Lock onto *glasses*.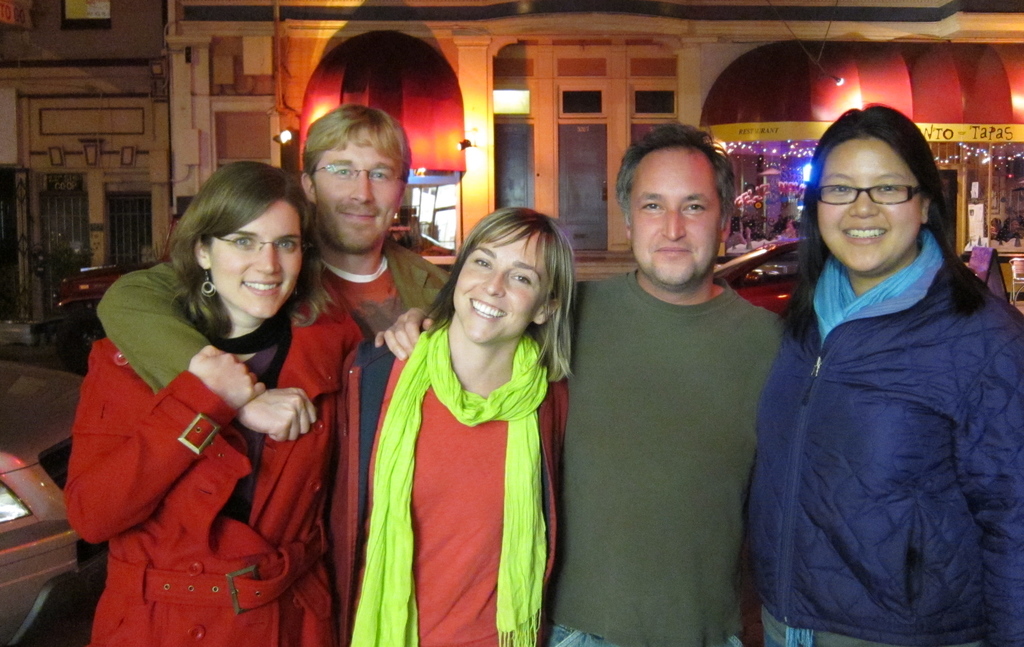
Locked: 308,163,406,186.
